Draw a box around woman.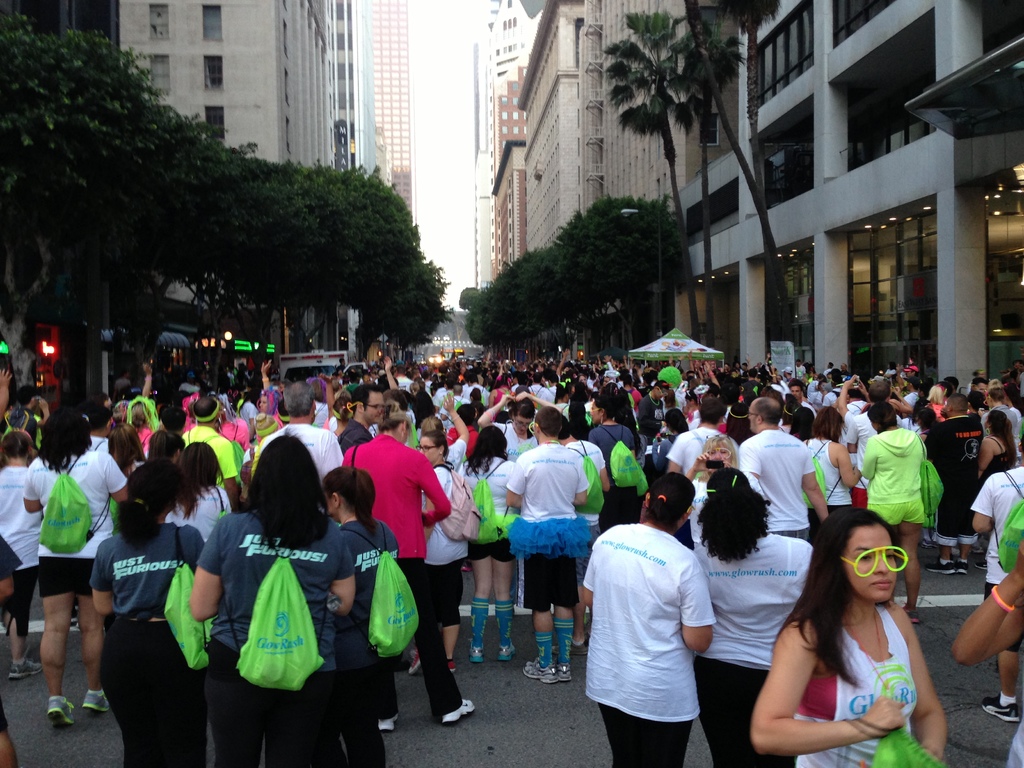
{"left": 19, "top": 398, "right": 132, "bottom": 724}.
